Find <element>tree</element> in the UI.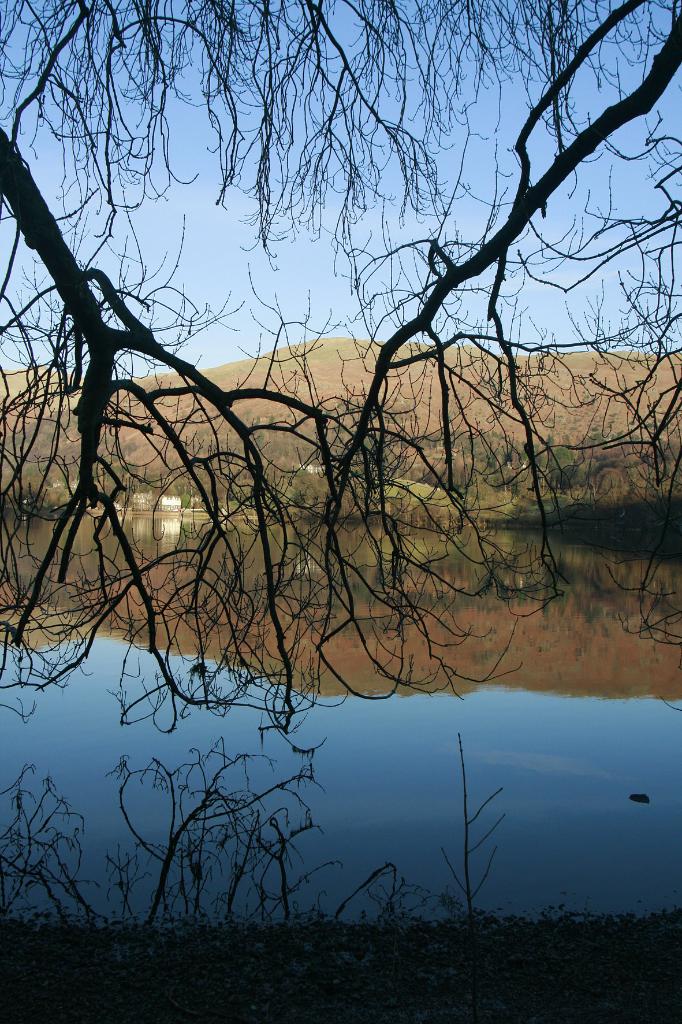
UI element at 415 468 433 487.
